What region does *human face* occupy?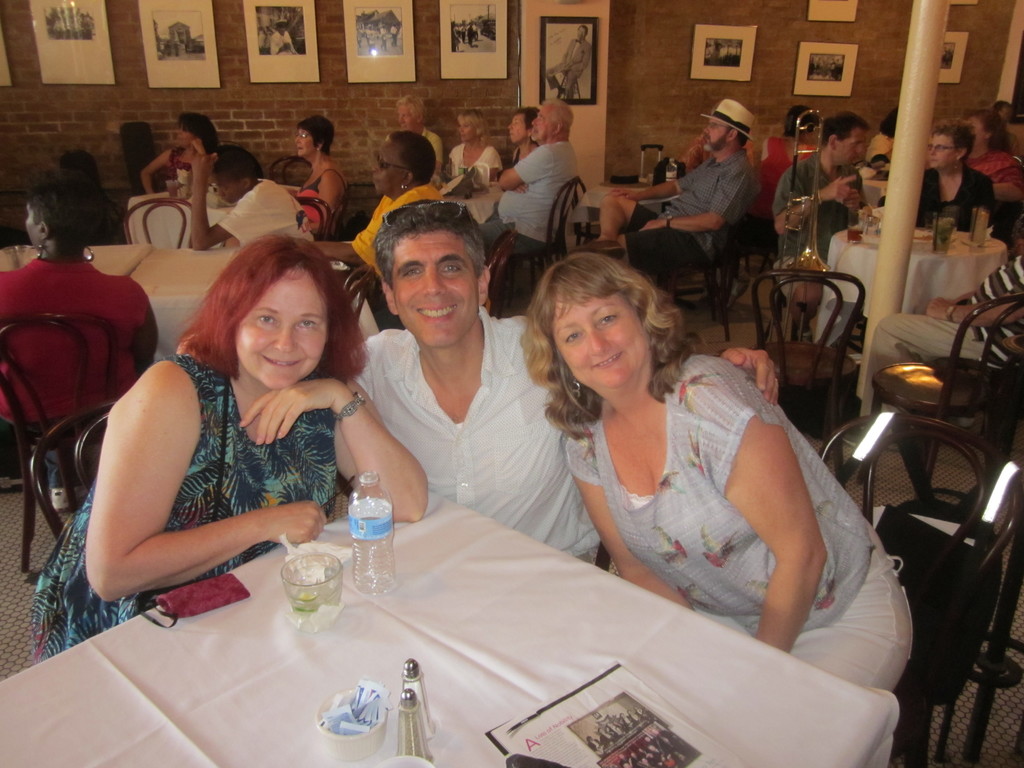
703 118 730 152.
